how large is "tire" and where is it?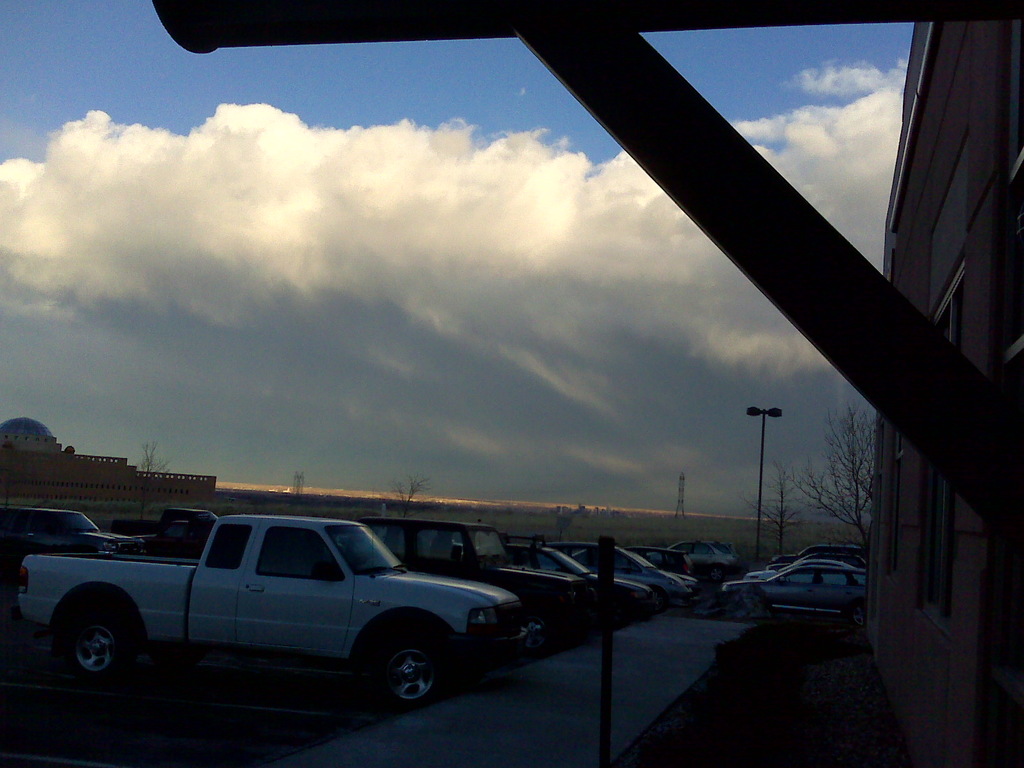
Bounding box: select_region(853, 600, 867, 626).
